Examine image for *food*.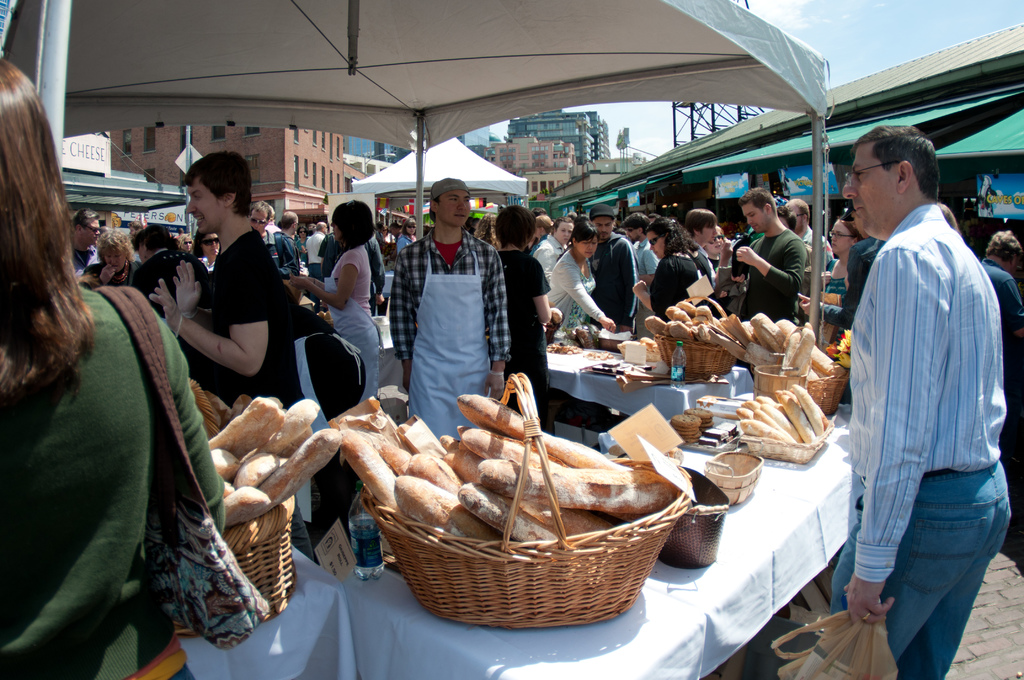
Examination result: pyautogui.locateOnScreen(584, 348, 611, 362).
